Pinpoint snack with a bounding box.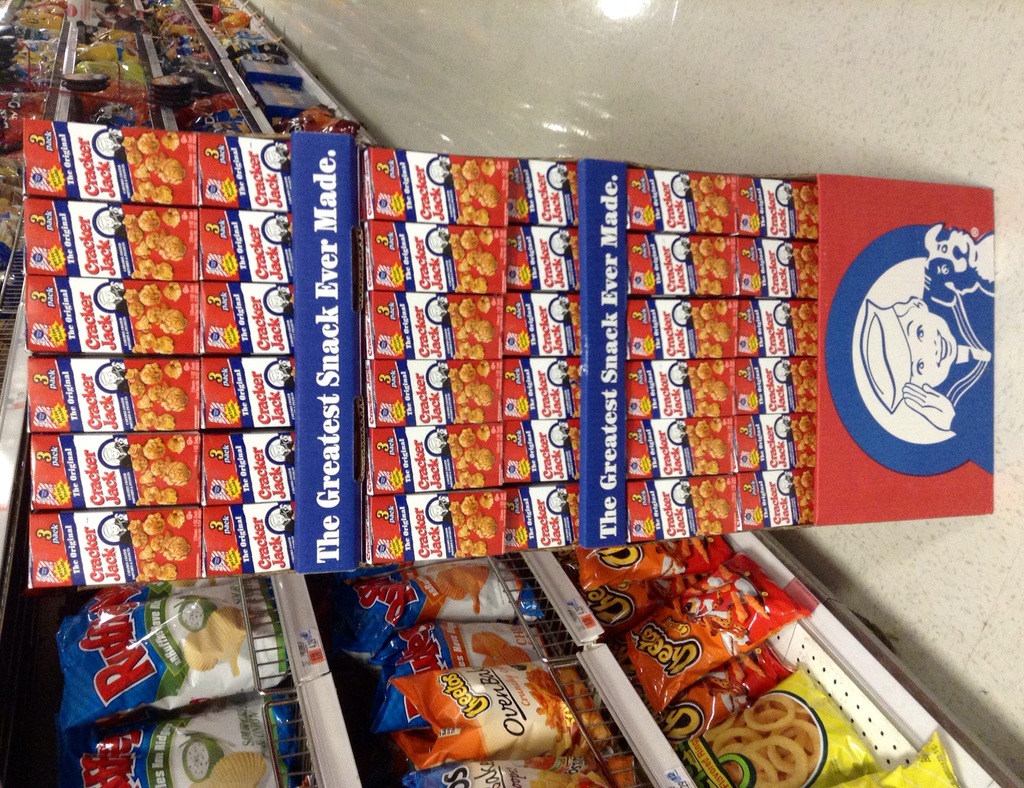
681:538:692:558.
